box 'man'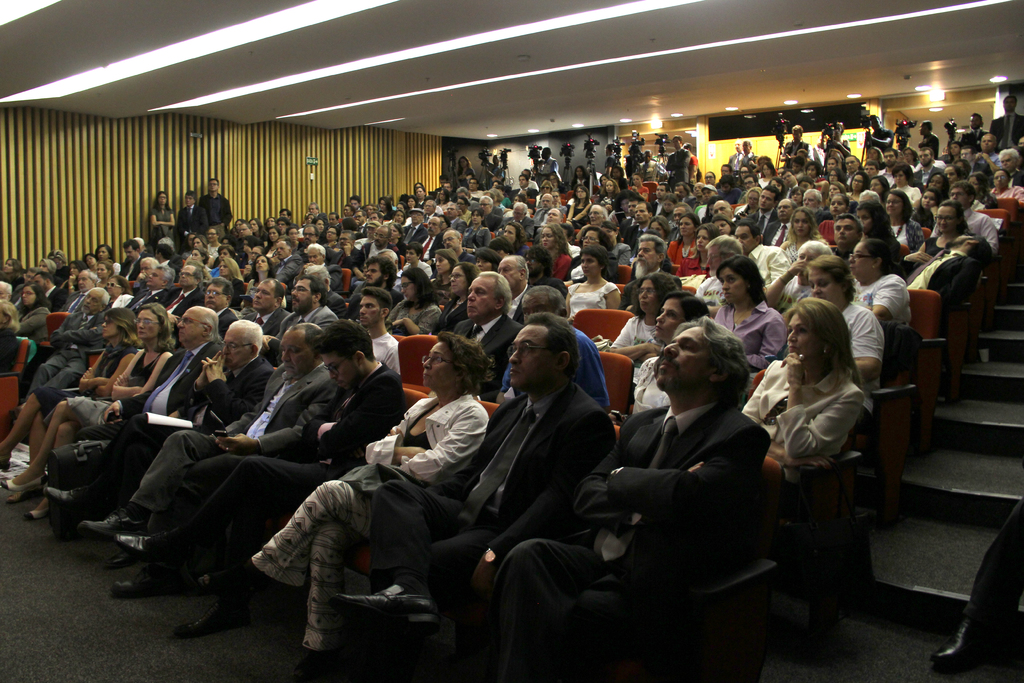
(536,211,564,243)
